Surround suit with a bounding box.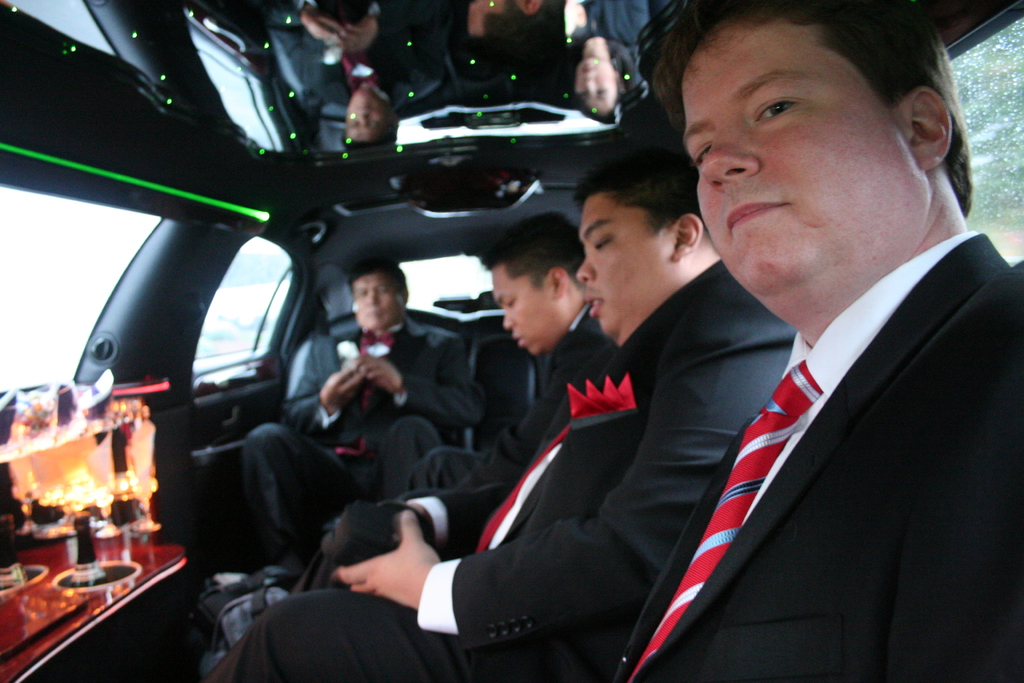
bbox=[189, 258, 796, 682].
